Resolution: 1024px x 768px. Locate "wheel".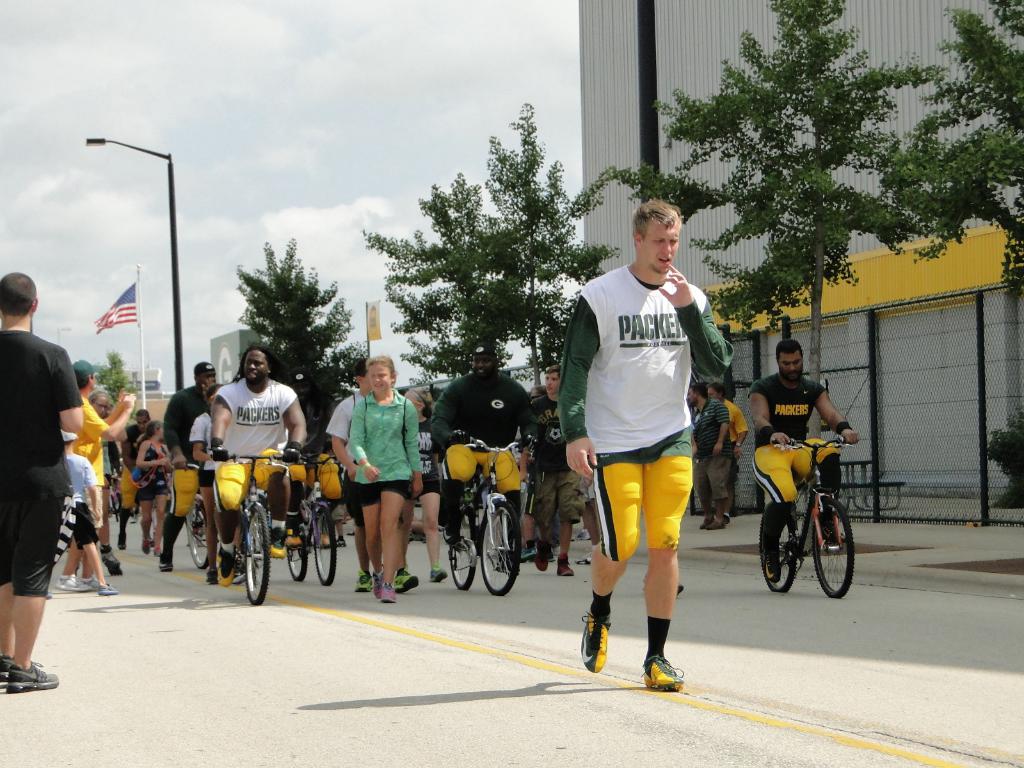
239 502 272 607.
